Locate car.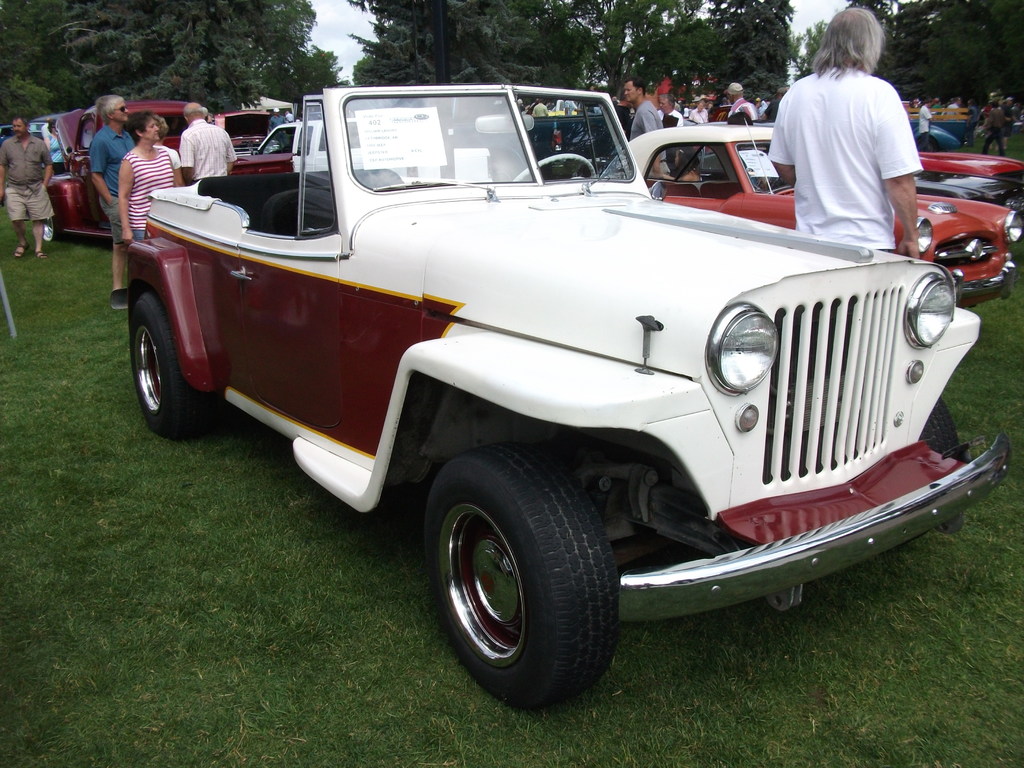
Bounding box: 596, 118, 1023, 309.
